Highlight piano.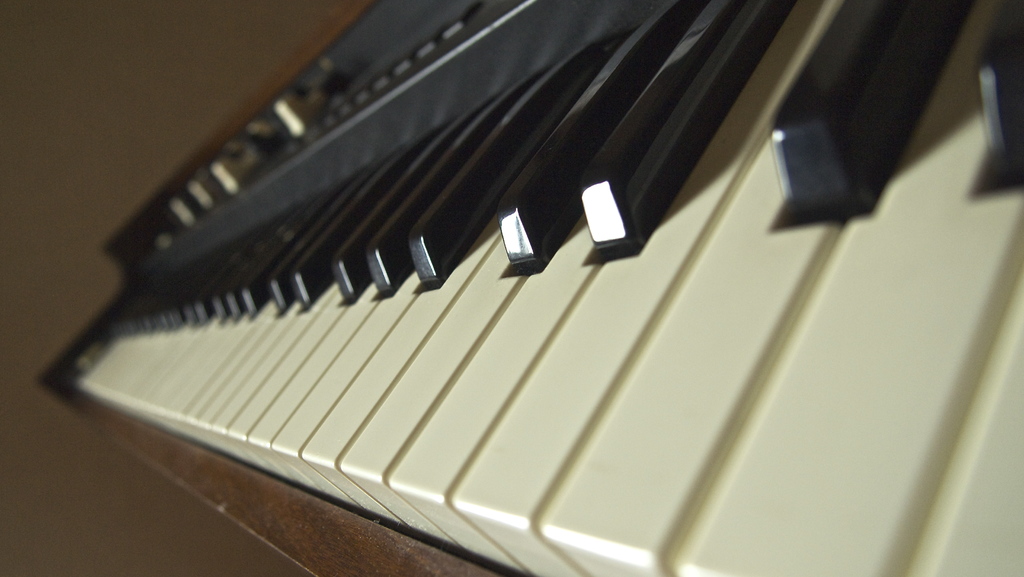
Highlighted region: l=70, t=0, r=998, b=557.
